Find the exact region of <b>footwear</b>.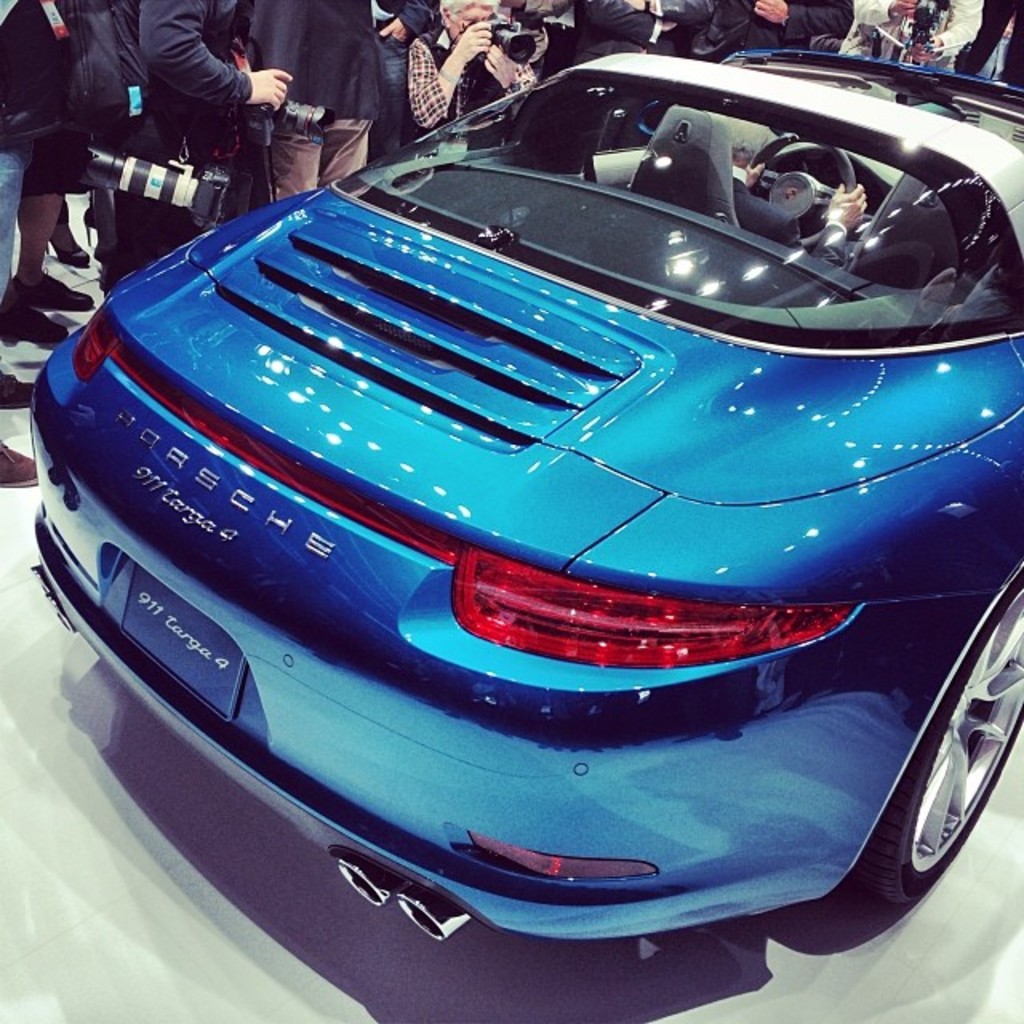
Exact region: 0,298,69,341.
